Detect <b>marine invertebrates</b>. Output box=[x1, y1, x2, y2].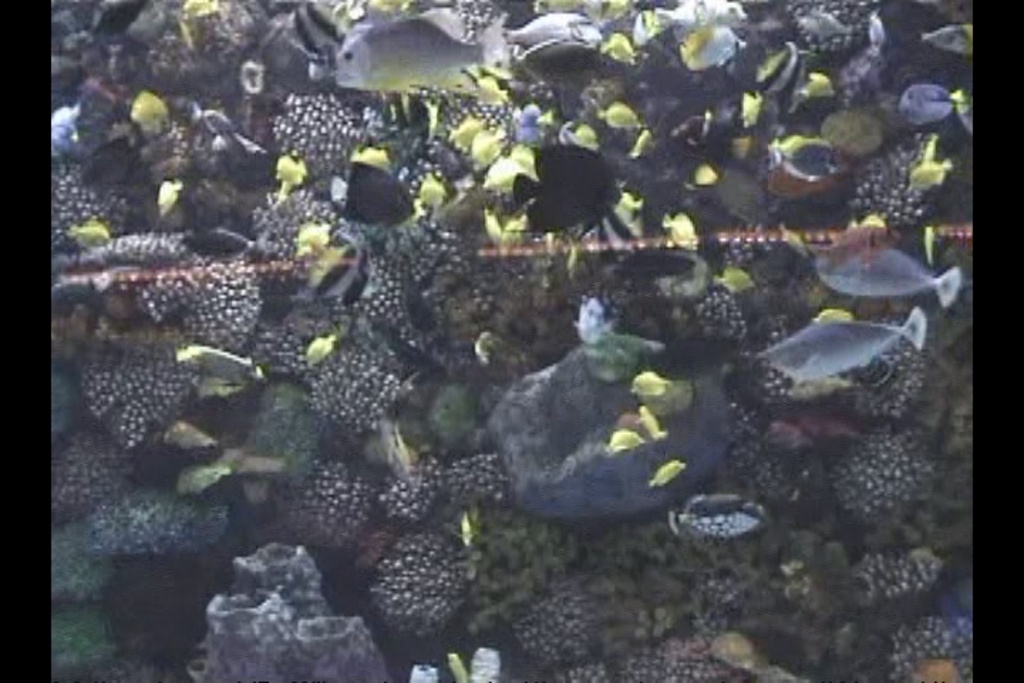
box=[135, 248, 262, 378].
